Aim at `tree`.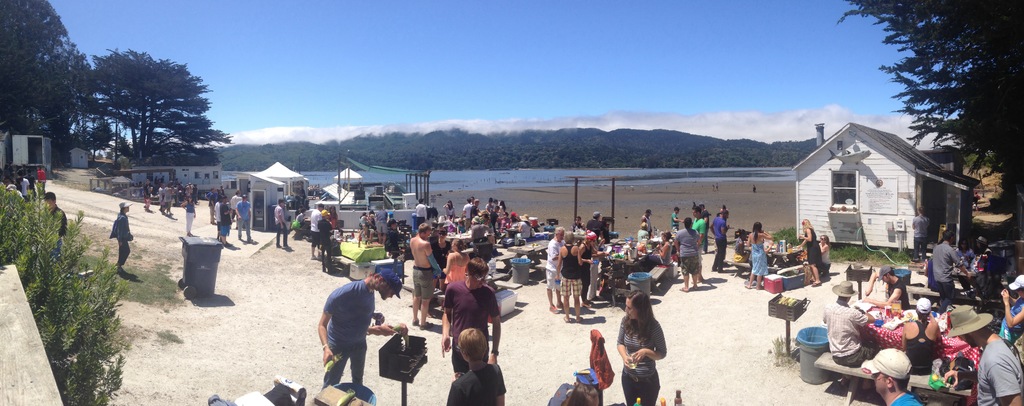
Aimed at x1=826, y1=0, x2=1023, y2=226.
